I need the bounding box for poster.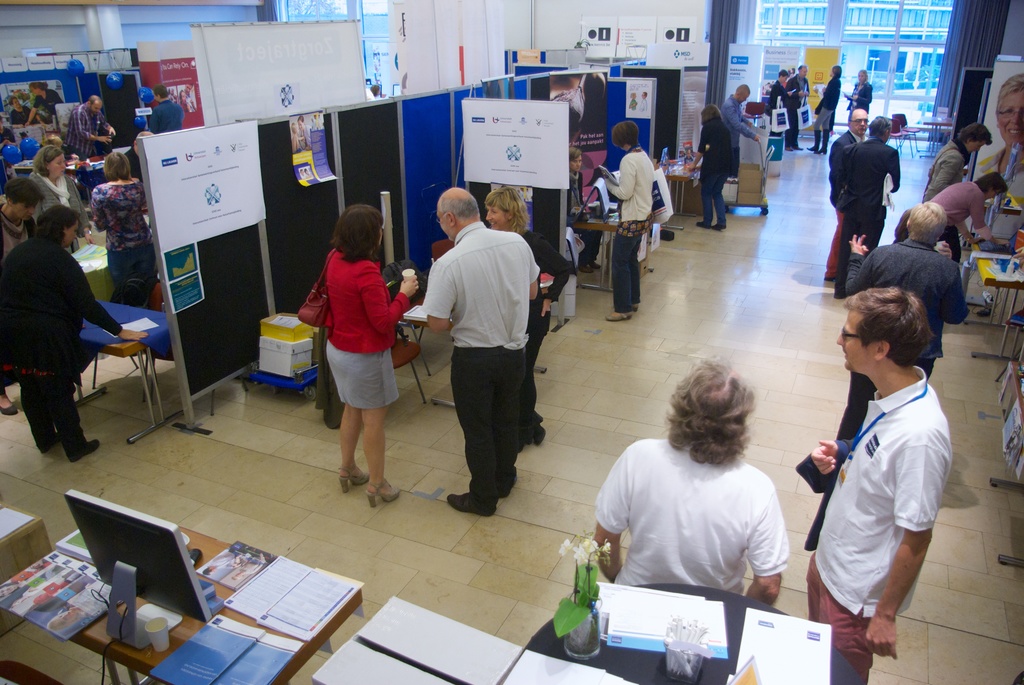
Here it is: pyautogui.locateOnScreen(626, 76, 650, 120).
